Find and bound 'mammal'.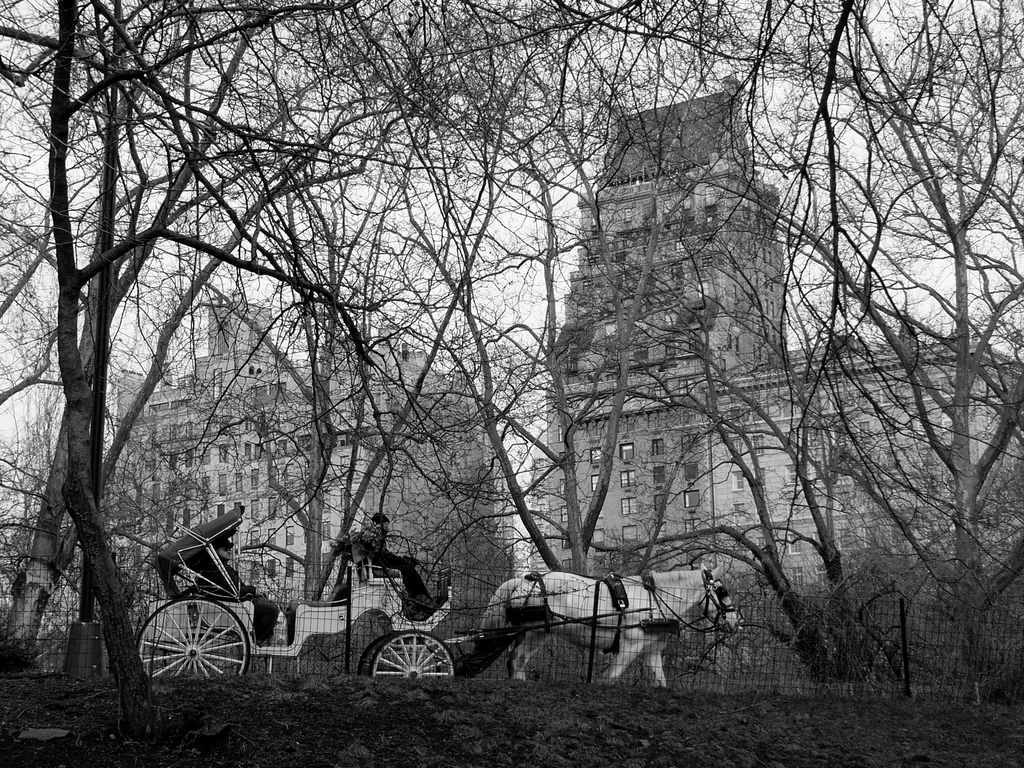
Bound: locate(333, 494, 432, 616).
